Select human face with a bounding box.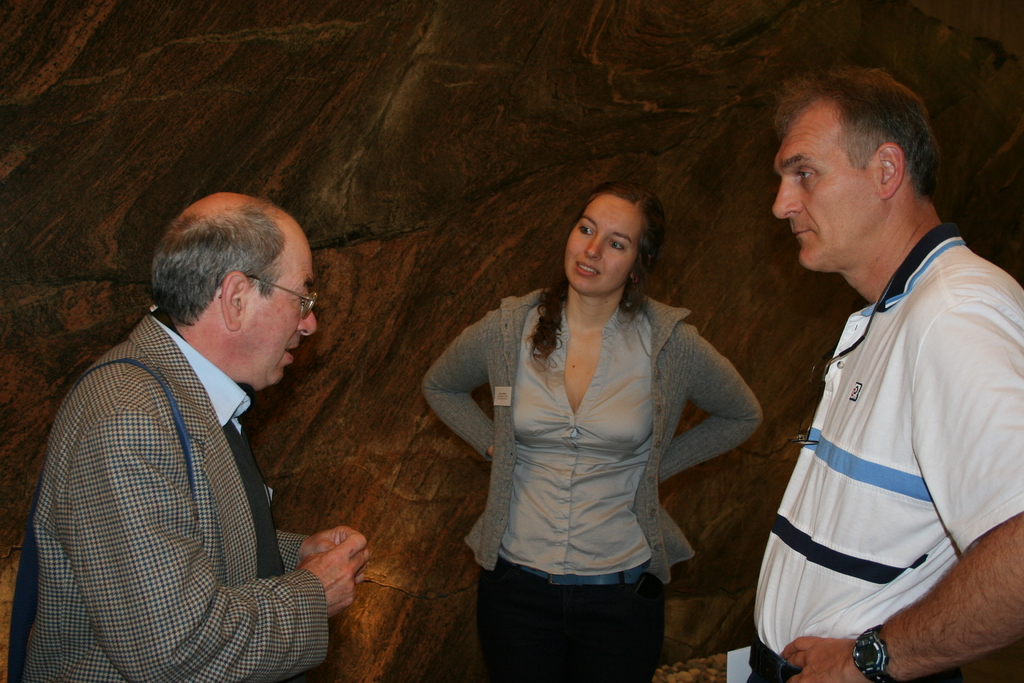
x1=248, y1=235, x2=326, y2=397.
